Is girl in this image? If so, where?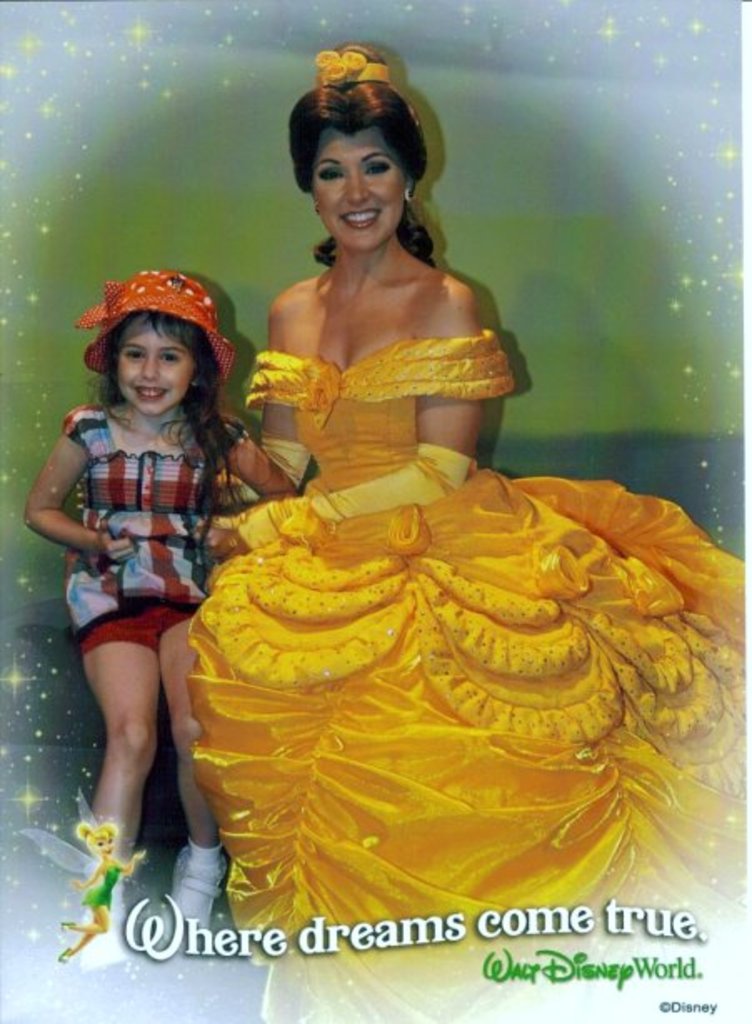
Yes, at left=23, top=269, right=298, bottom=962.
